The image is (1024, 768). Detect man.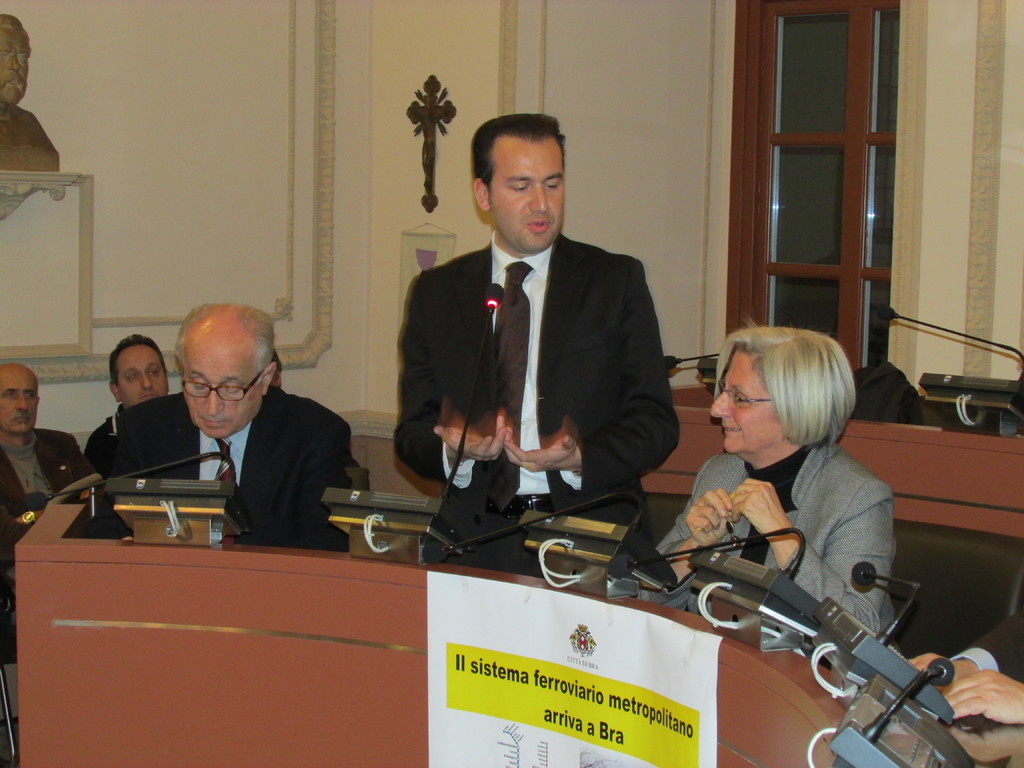
Detection: (left=83, top=333, right=168, bottom=472).
